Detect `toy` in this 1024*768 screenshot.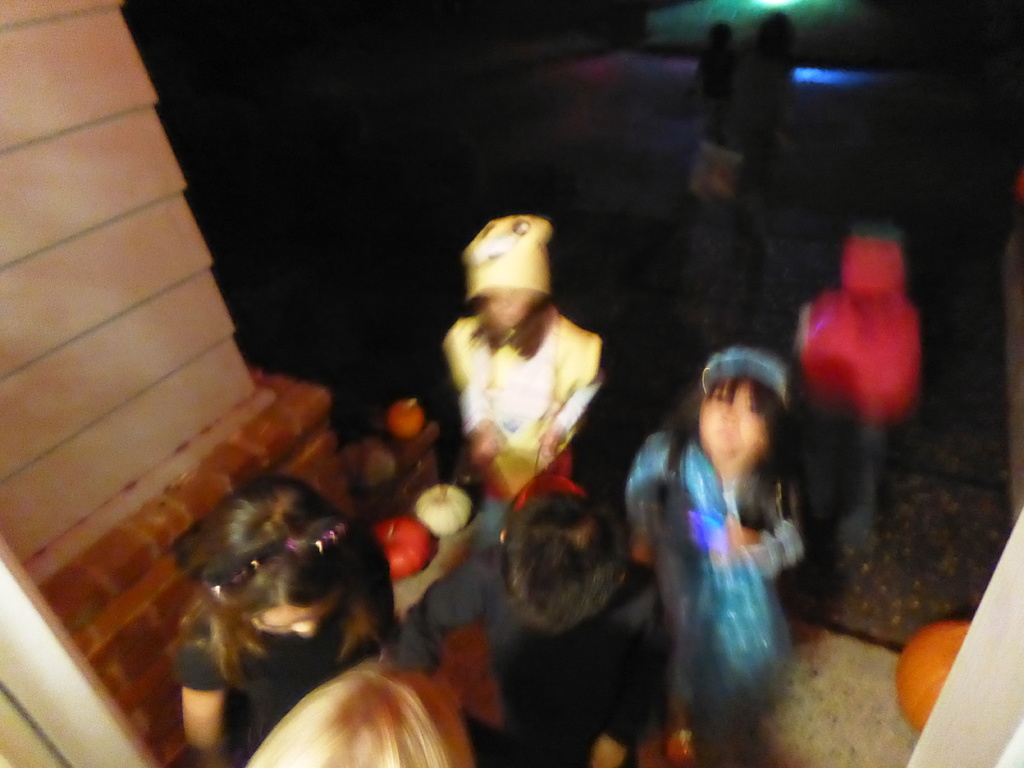
Detection: l=375, t=516, r=431, b=581.
